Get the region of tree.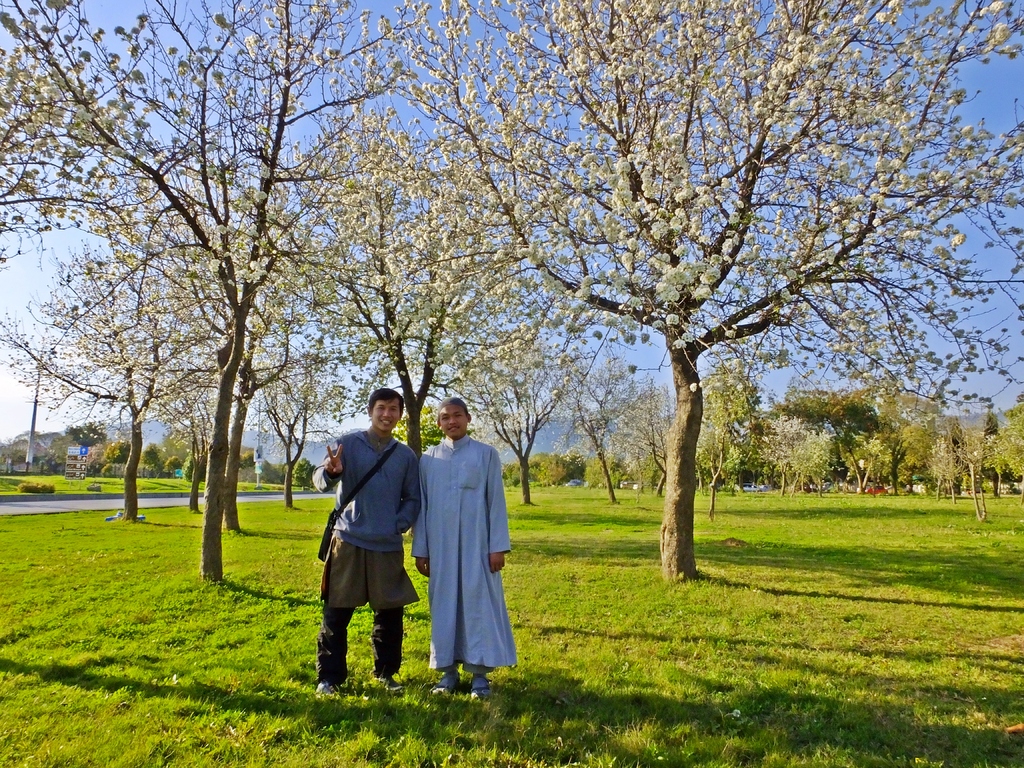
locate(0, 0, 375, 583).
